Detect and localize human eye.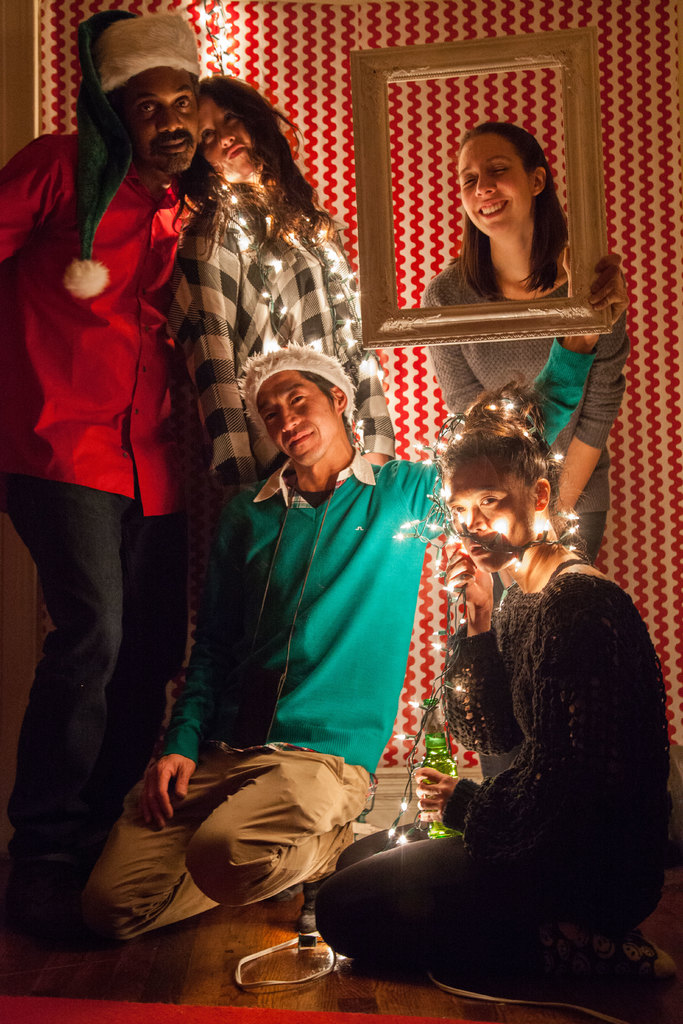
Localized at (left=201, top=130, right=213, bottom=142).
